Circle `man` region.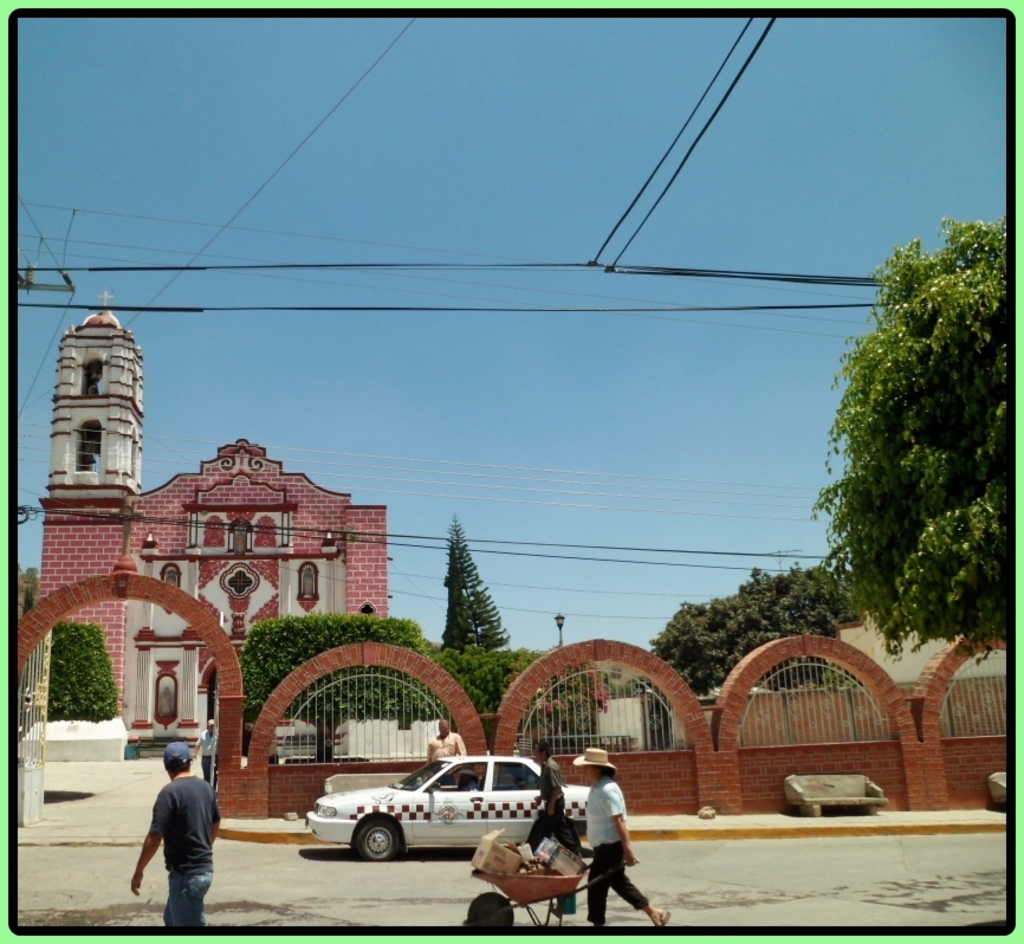
Region: 519,732,575,860.
